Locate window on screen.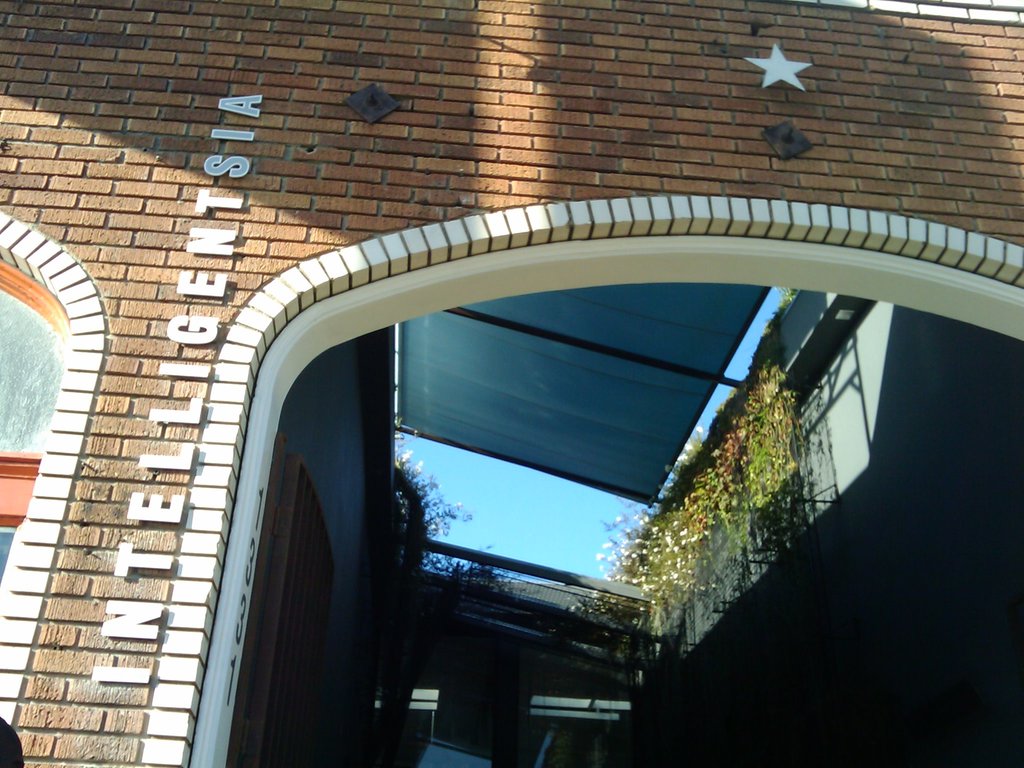
On screen at 0:218:93:767.
